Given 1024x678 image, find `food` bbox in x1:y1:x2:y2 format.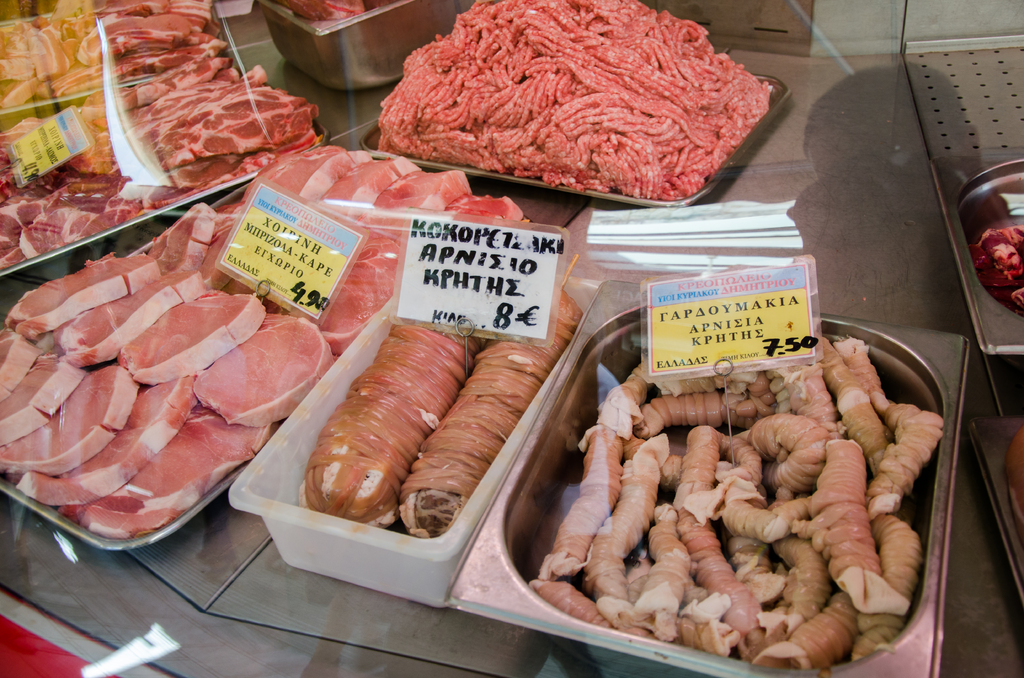
0:0:328:281.
